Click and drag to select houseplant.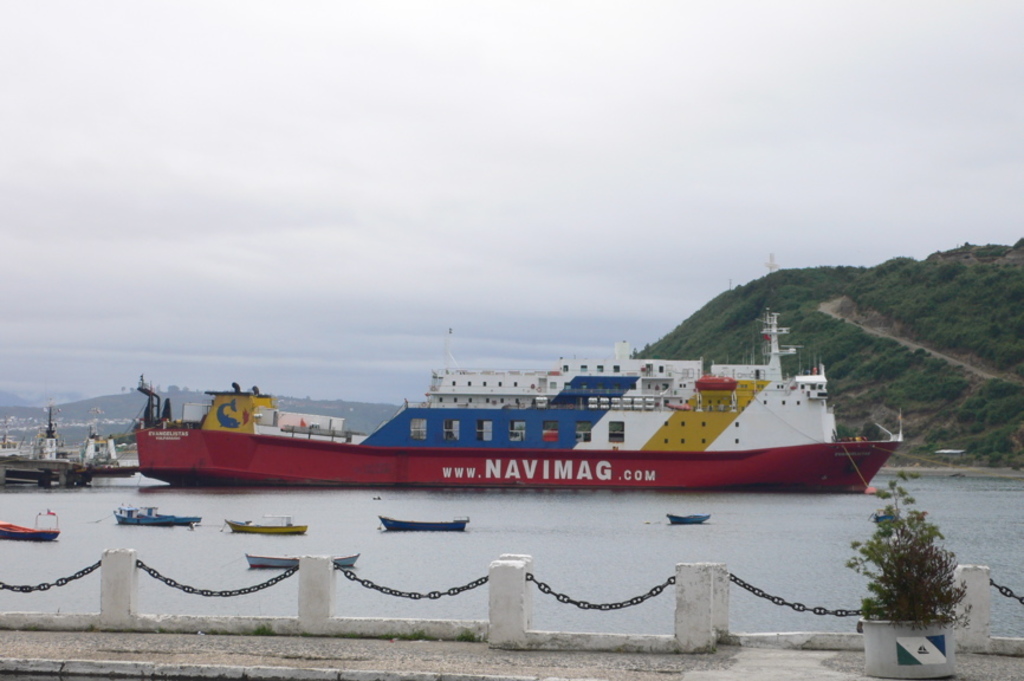
Selection: 836, 484, 971, 677.
